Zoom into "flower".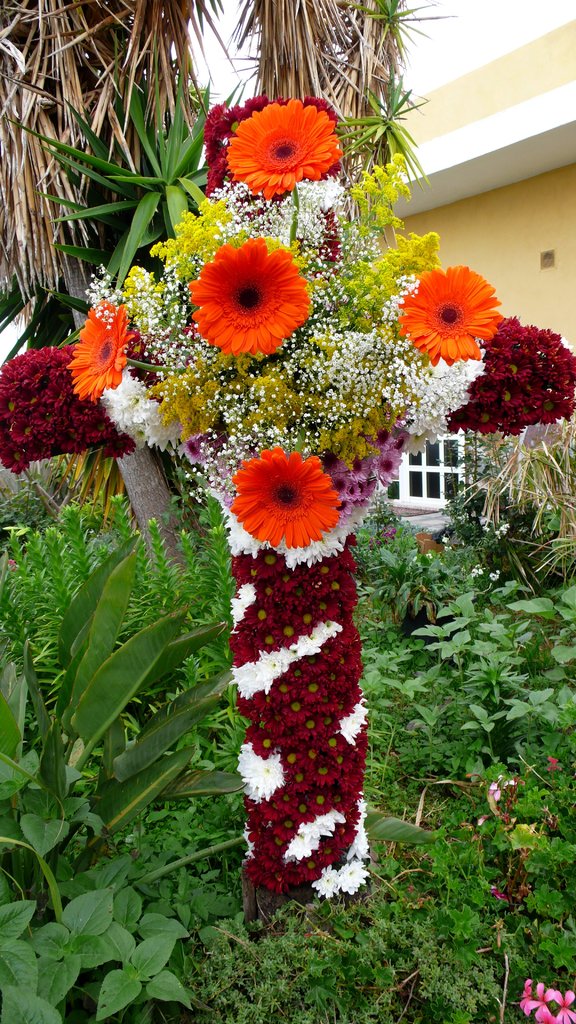
Zoom target: bbox(389, 247, 493, 365).
